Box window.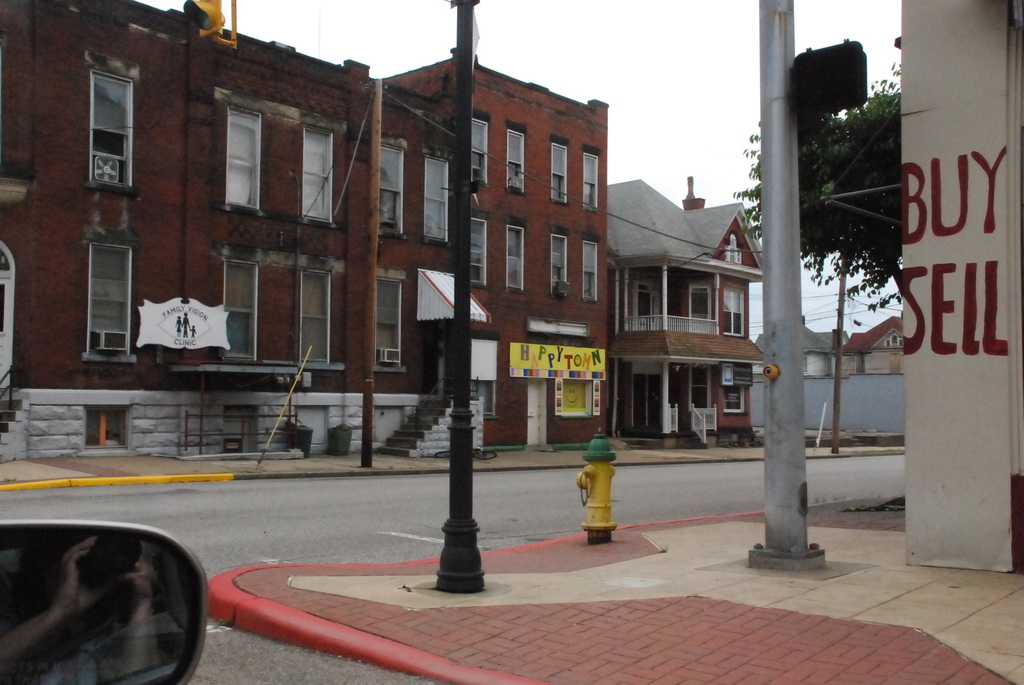
crop(634, 281, 654, 326).
